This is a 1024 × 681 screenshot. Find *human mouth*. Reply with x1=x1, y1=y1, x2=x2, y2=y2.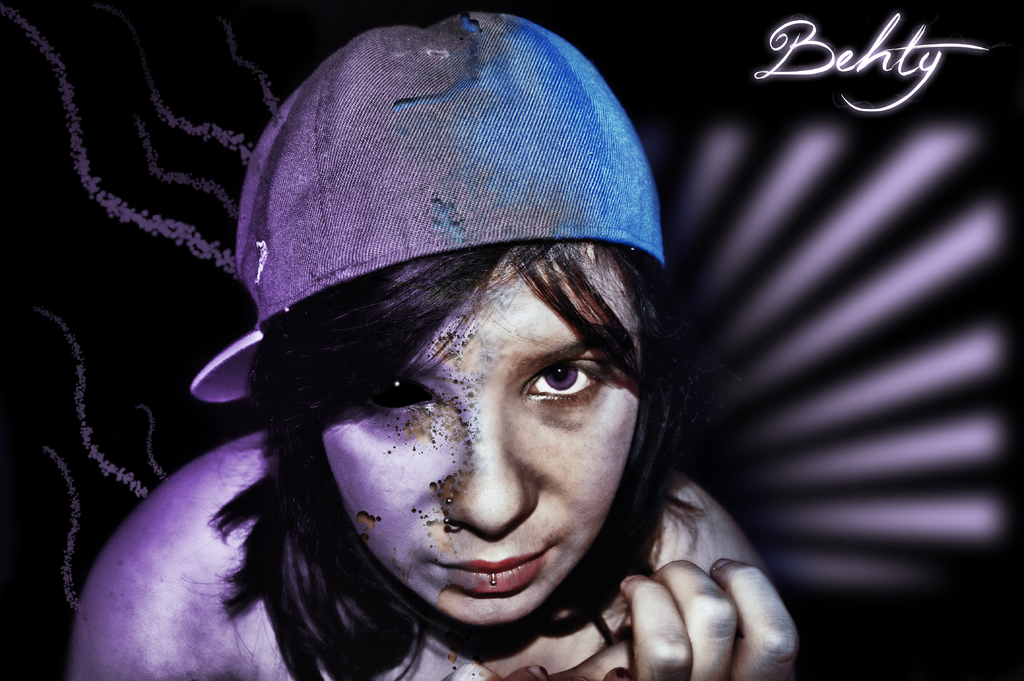
x1=434, y1=549, x2=551, y2=598.
